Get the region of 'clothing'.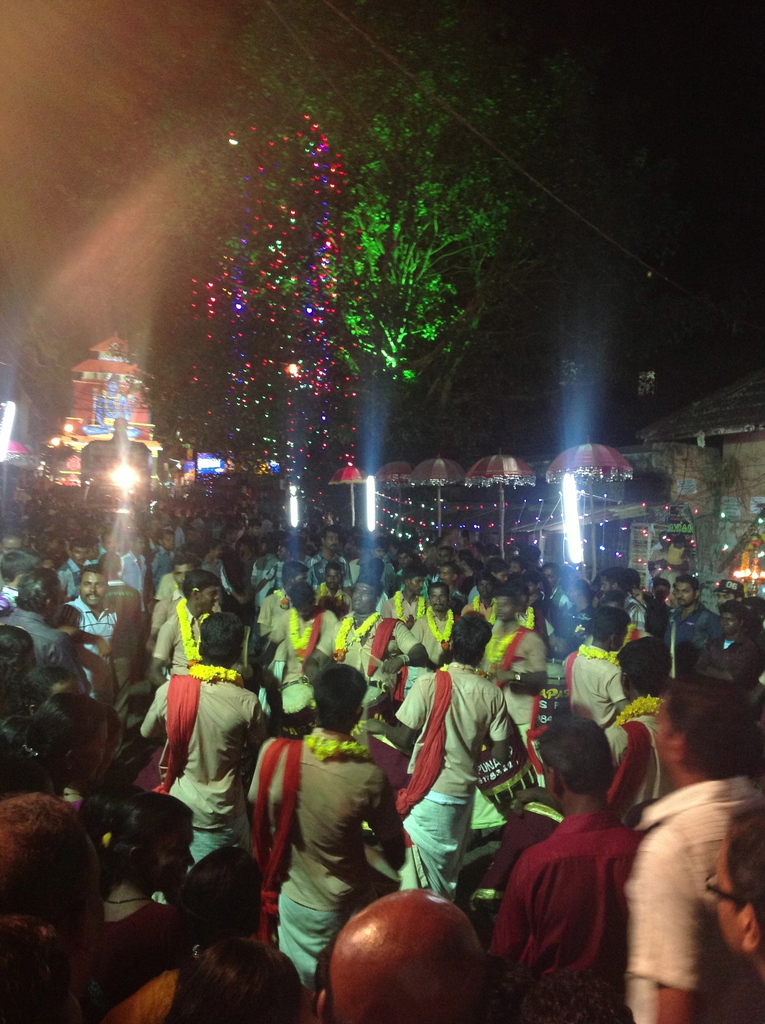
crop(627, 774, 764, 1023).
